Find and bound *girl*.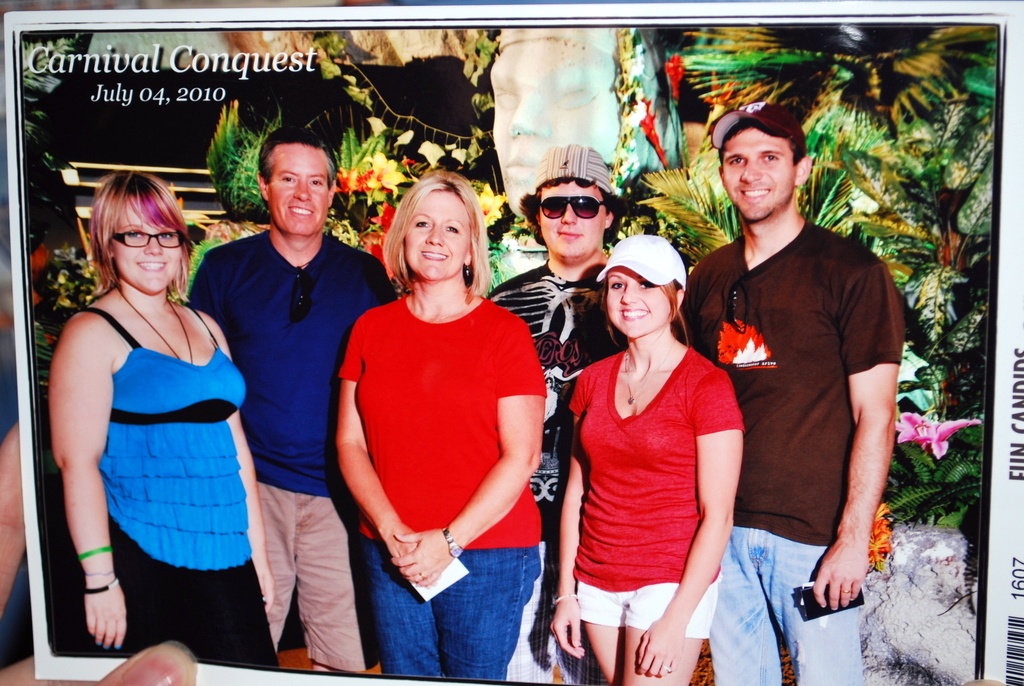
Bound: (51, 176, 280, 671).
